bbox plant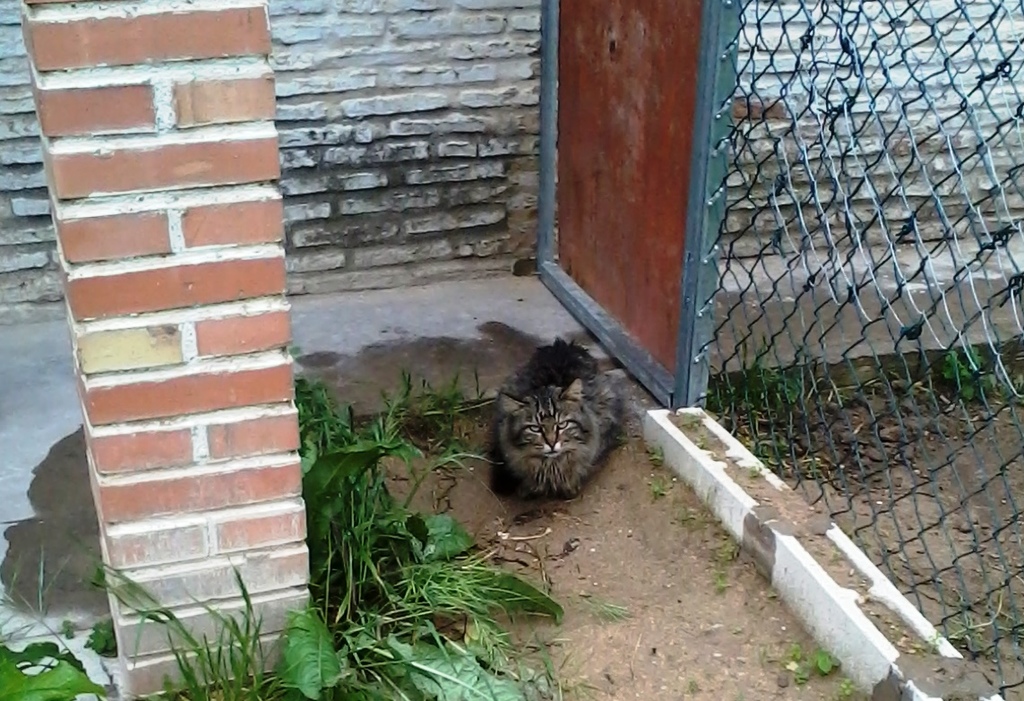
708 533 757 597
